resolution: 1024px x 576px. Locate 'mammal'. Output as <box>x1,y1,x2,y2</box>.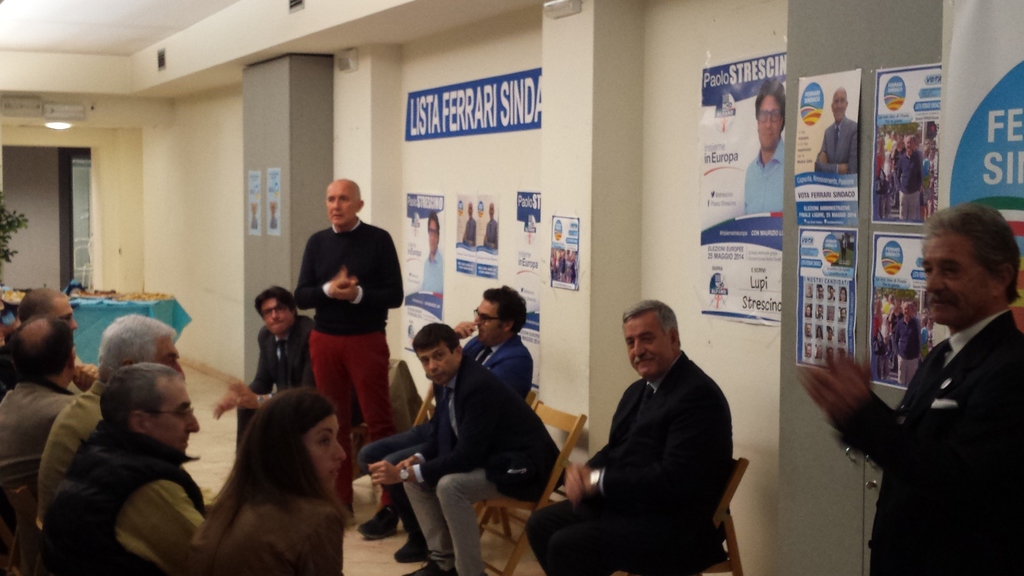
<box>795,198,1023,575</box>.
